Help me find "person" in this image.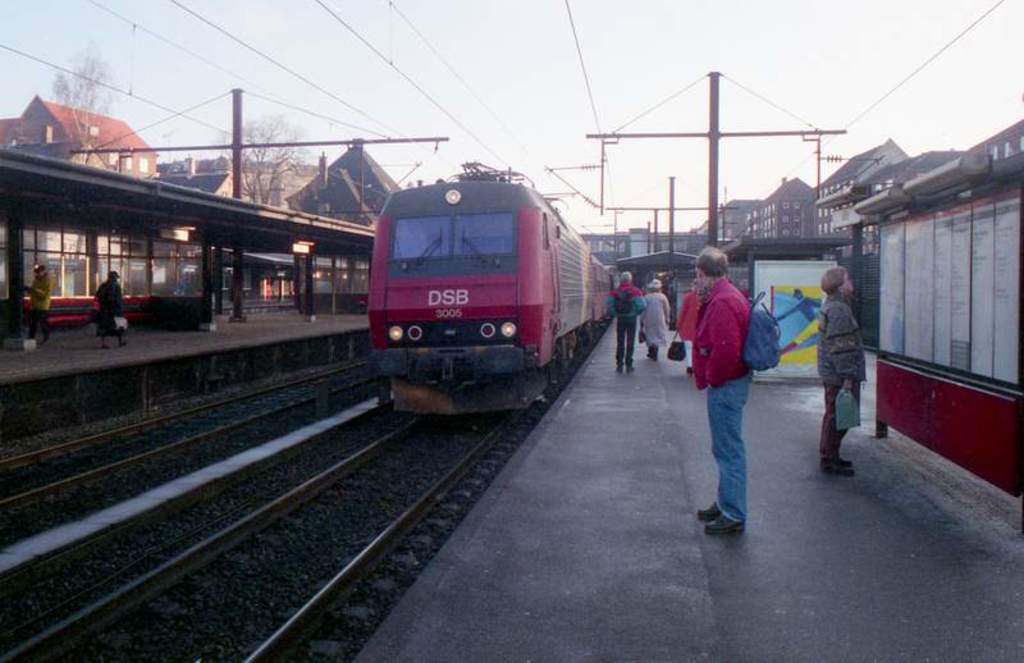
Found it: (611,274,643,376).
